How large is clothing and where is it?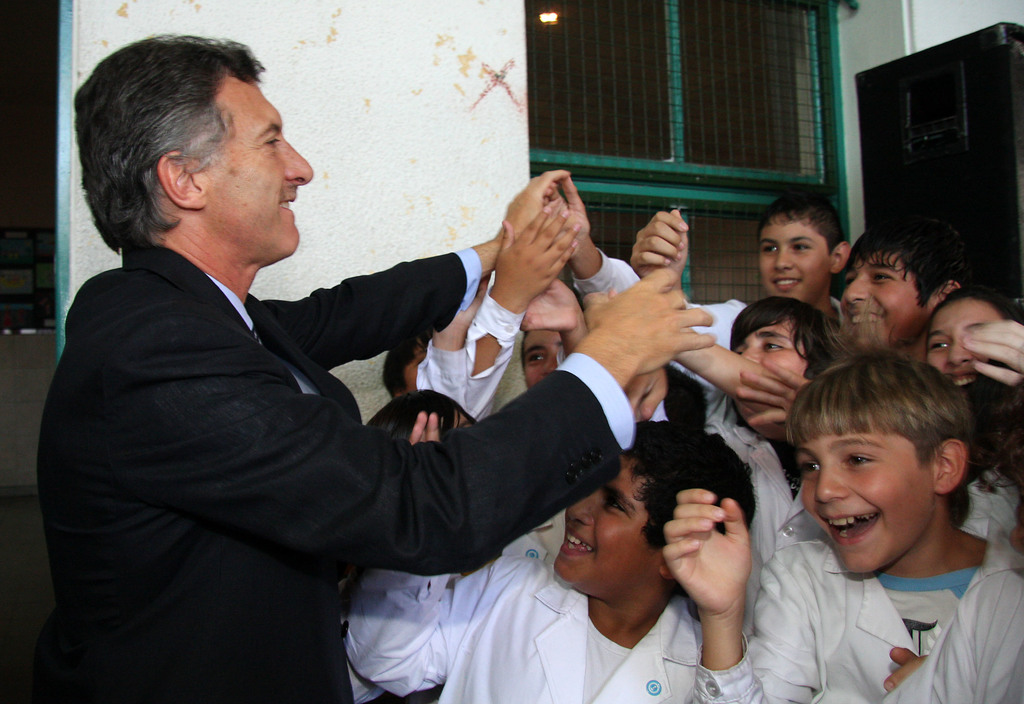
Bounding box: {"left": 576, "top": 248, "right": 843, "bottom": 419}.
